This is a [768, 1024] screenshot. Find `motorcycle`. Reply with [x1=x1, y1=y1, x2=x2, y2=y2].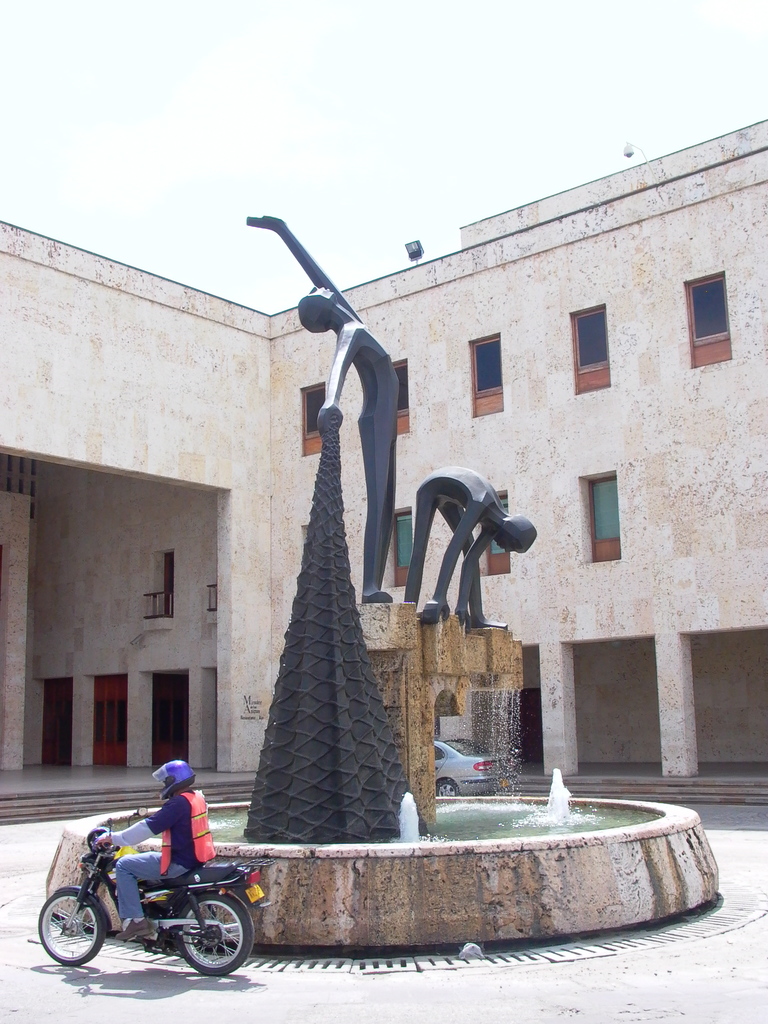
[x1=40, y1=799, x2=270, y2=988].
